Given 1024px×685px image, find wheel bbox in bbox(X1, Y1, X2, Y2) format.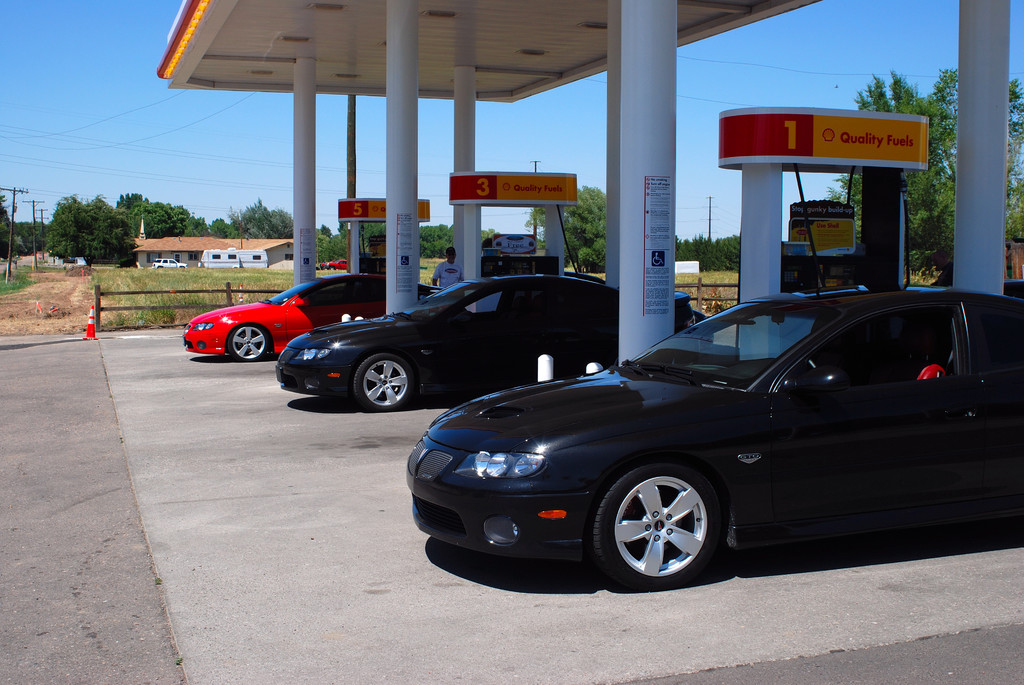
bbox(589, 471, 718, 599).
